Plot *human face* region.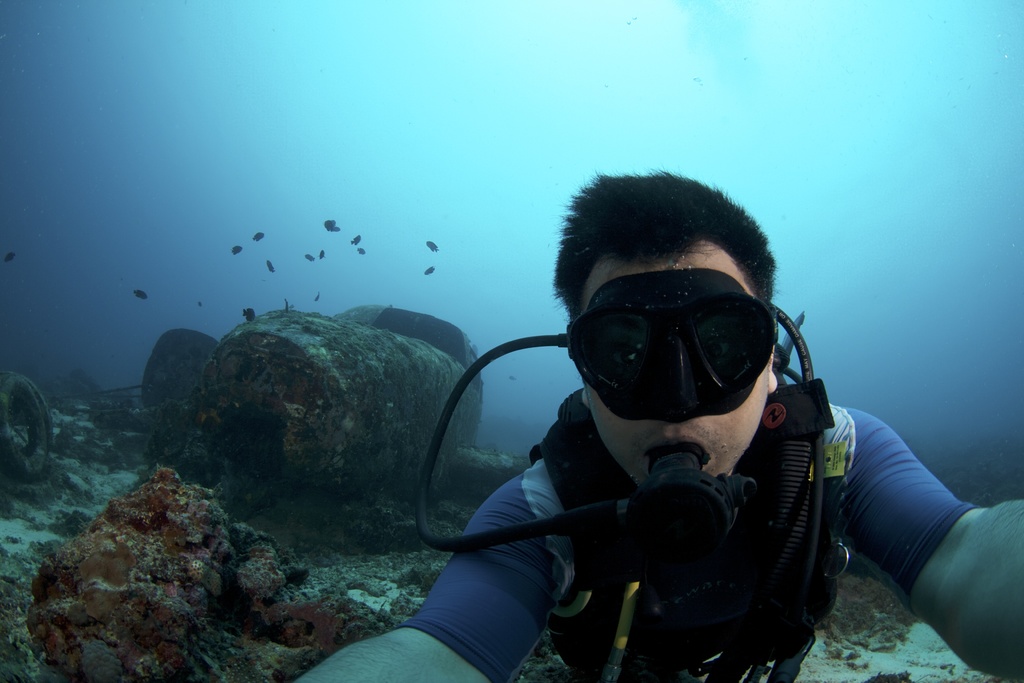
Plotted at [x1=582, y1=243, x2=766, y2=486].
